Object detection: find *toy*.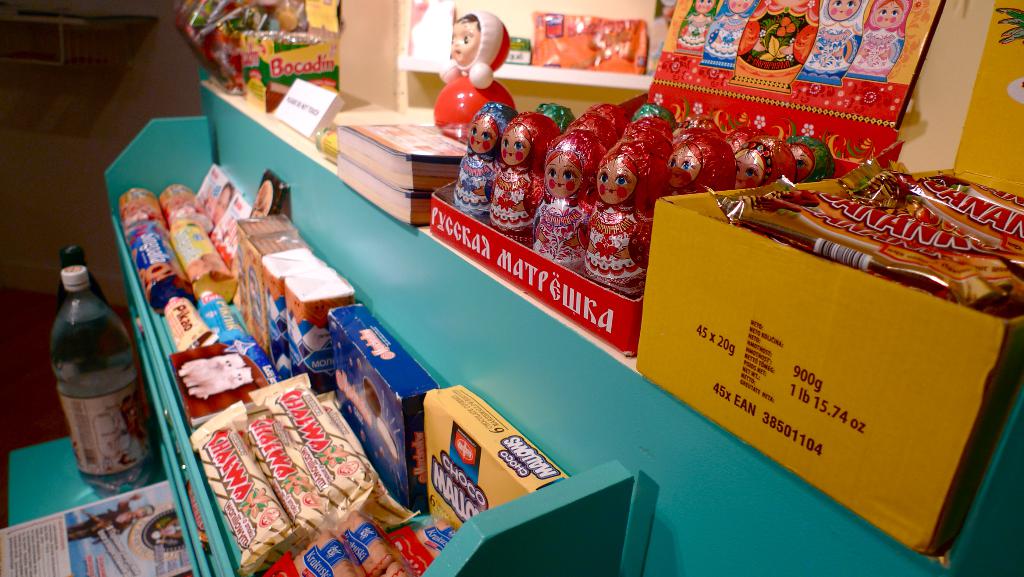
bbox=[532, 128, 607, 267].
